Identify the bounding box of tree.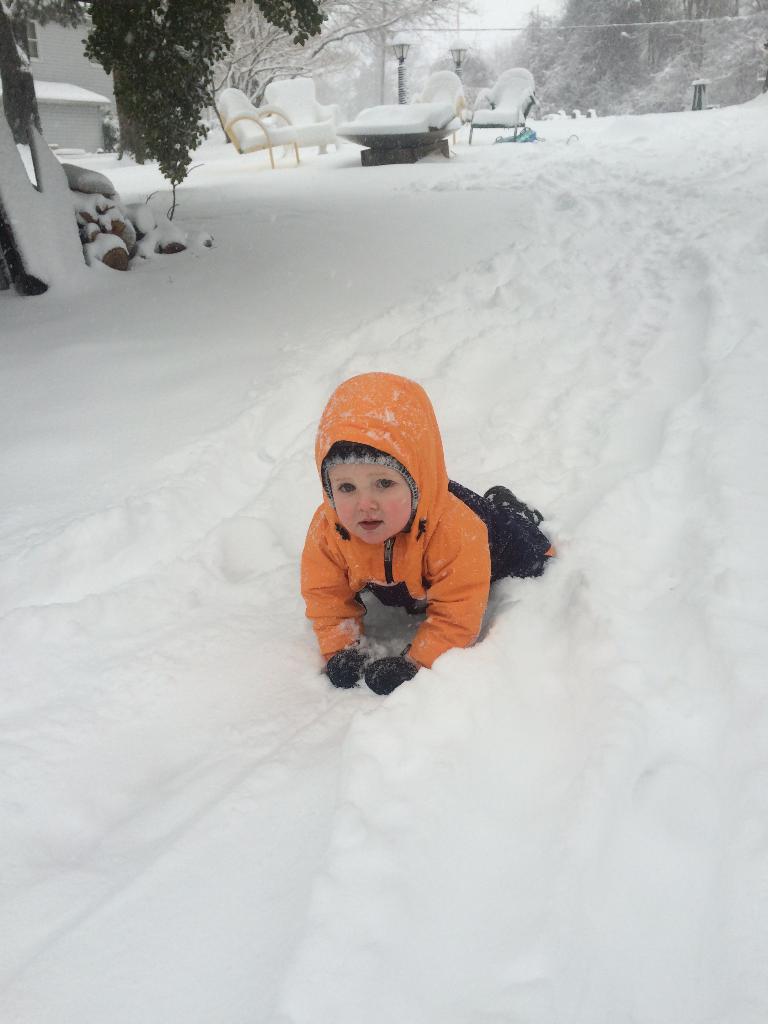
(70, 0, 238, 211).
